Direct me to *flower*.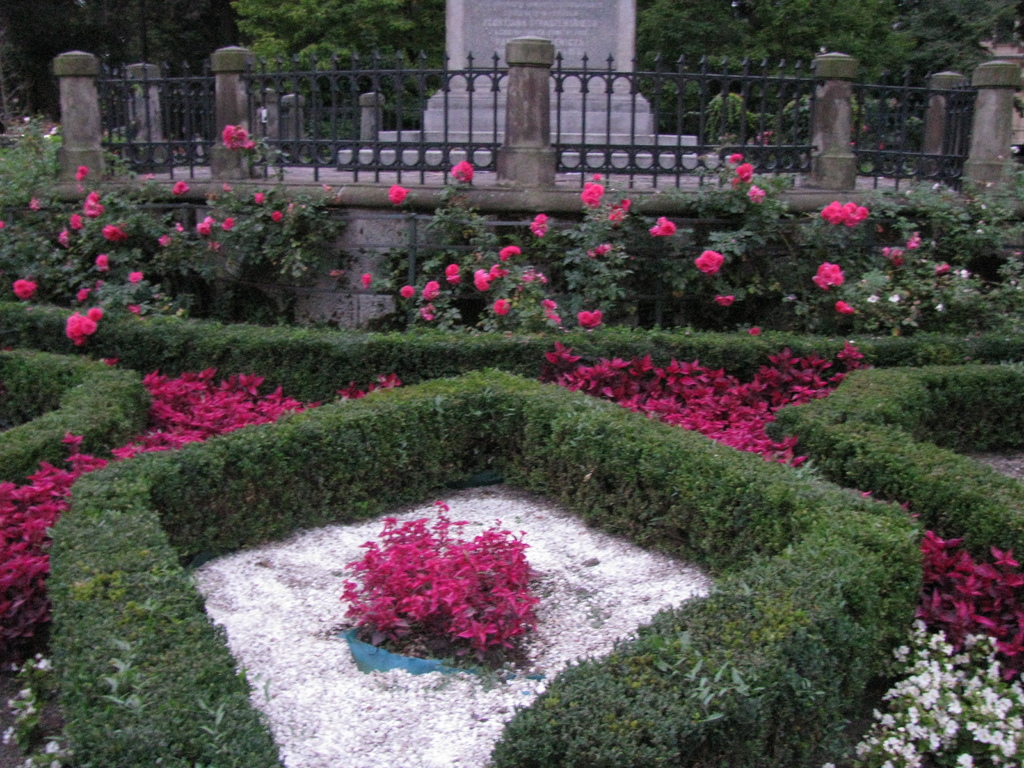
Direction: (left=495, top=298, right=509, bottom=315).
